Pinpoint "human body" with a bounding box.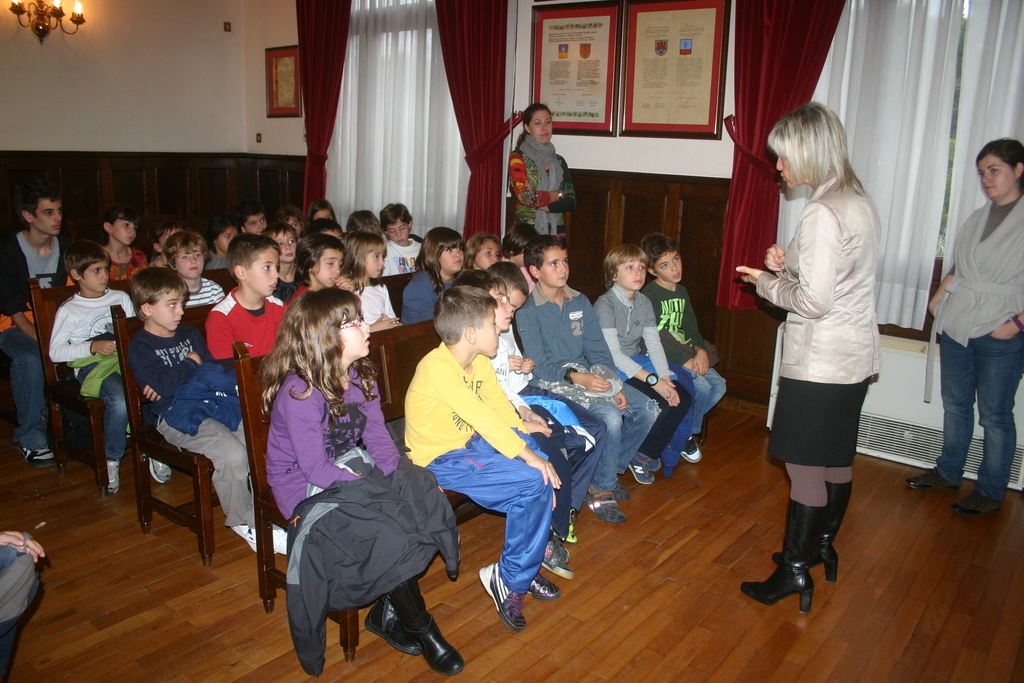
(x1=647, y1=281, x2=731, y2=463).
